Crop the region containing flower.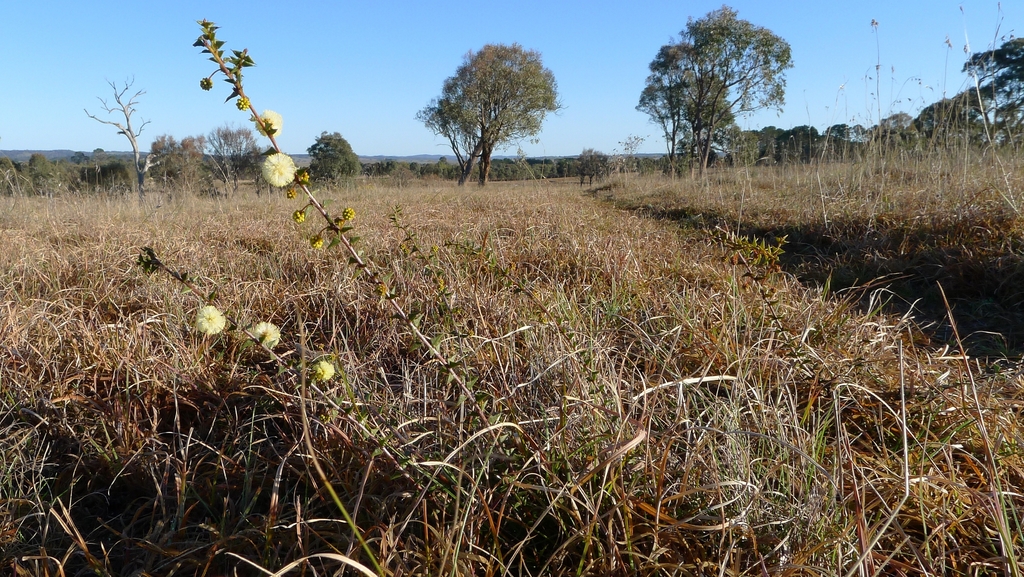
Crop region: (left=343, top=207, right=355, bottom=221).
